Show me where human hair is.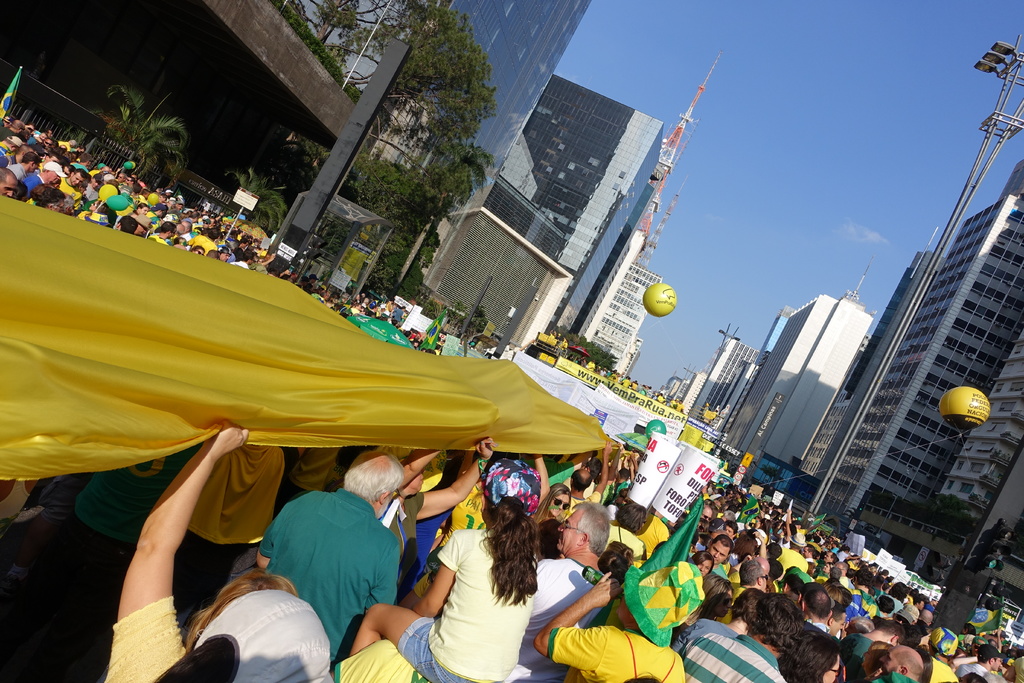
human hair is at (x1=540, y1=482, x2=576, y2=509).
